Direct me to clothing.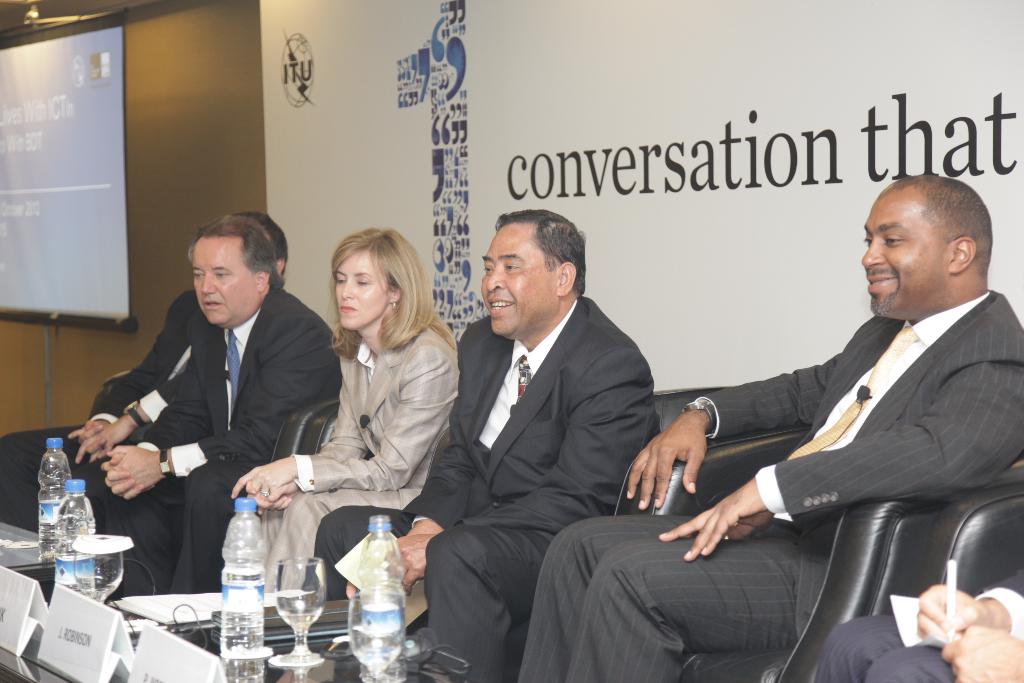
Direction: [312,293,661,682].
